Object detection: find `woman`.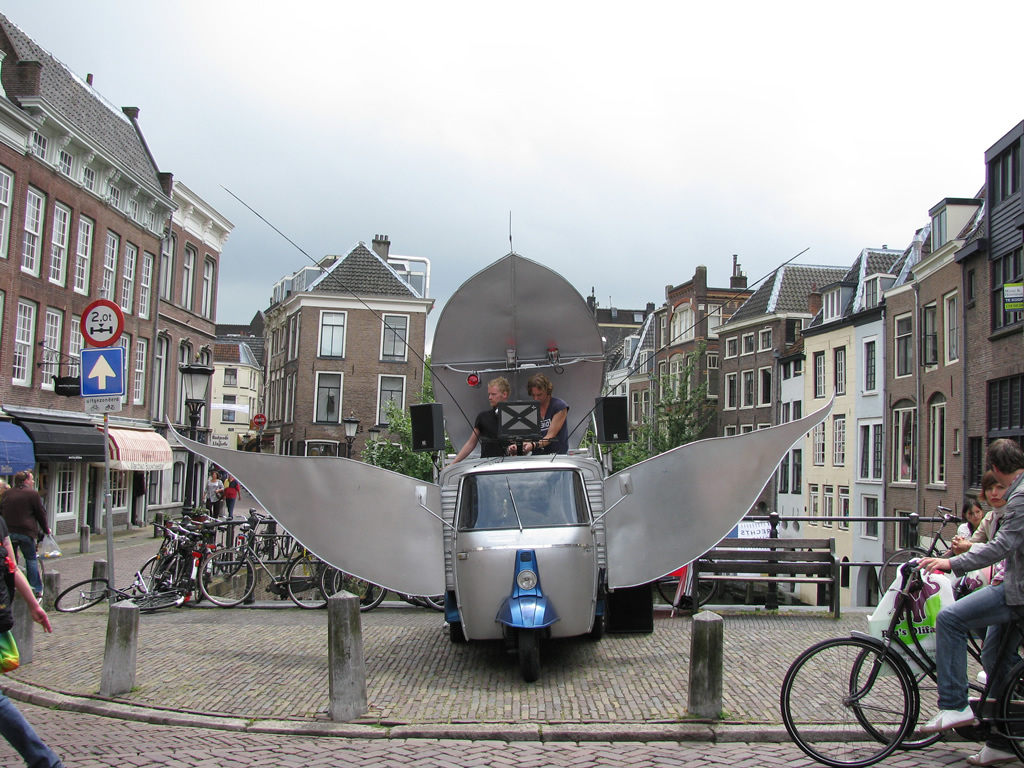
201:472:222:527.
